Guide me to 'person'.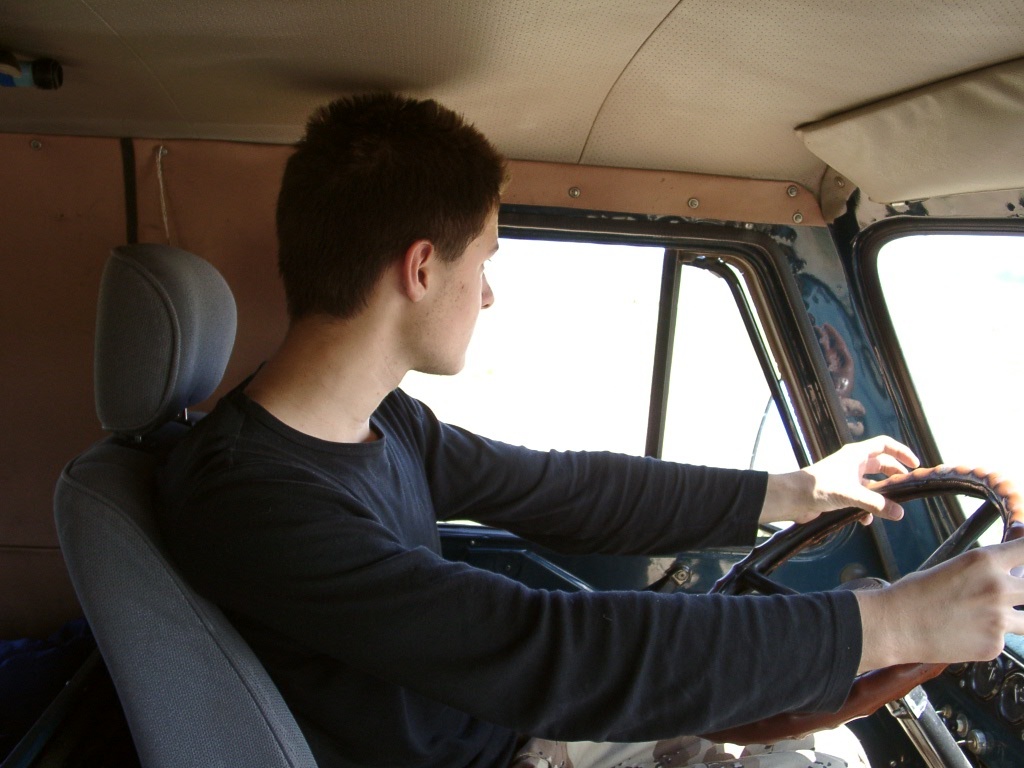
Guidance: select_region(156, 165, 937, 767).
